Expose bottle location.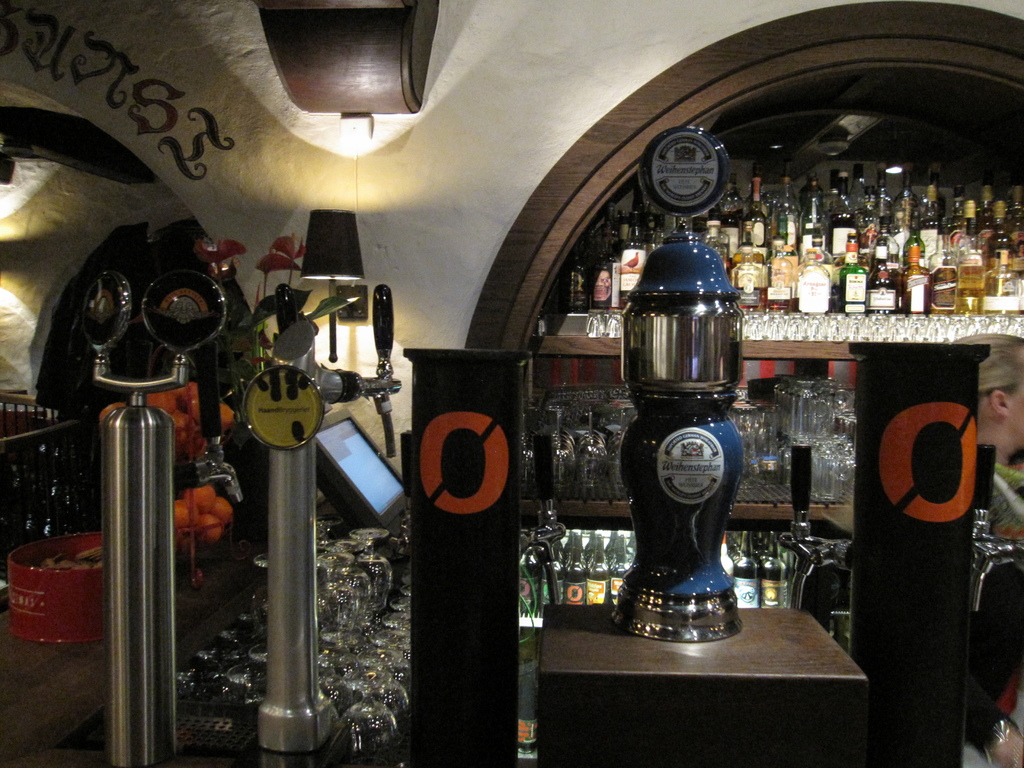
Exposed at [858, 234, 899, 310].
